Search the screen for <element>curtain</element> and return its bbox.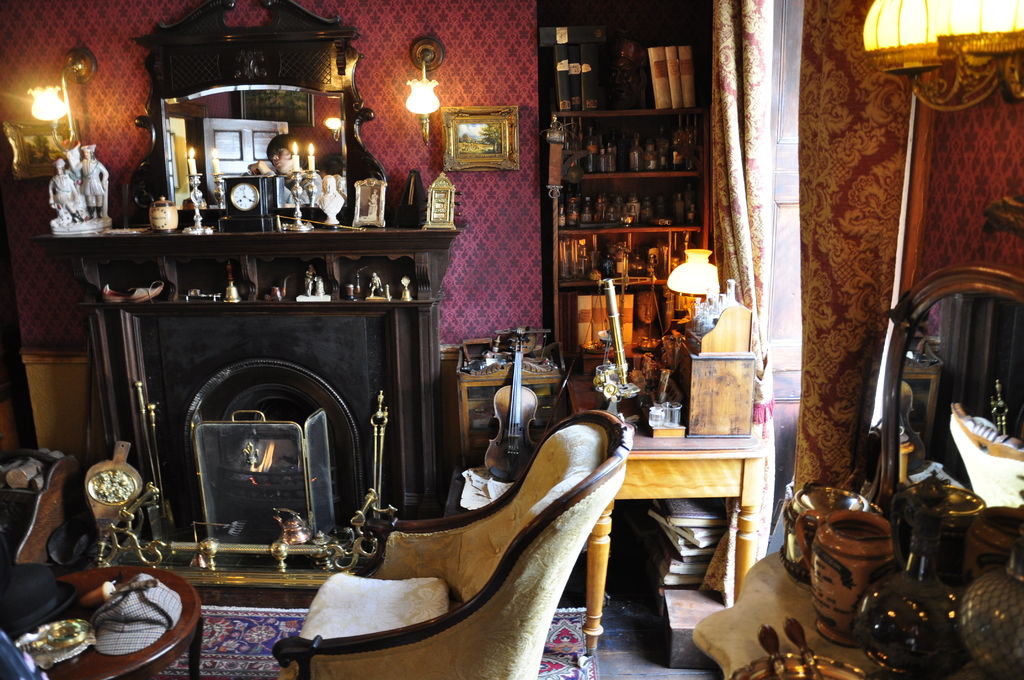
Found: (x1=706, y1=0, x2=771, y2=603).
